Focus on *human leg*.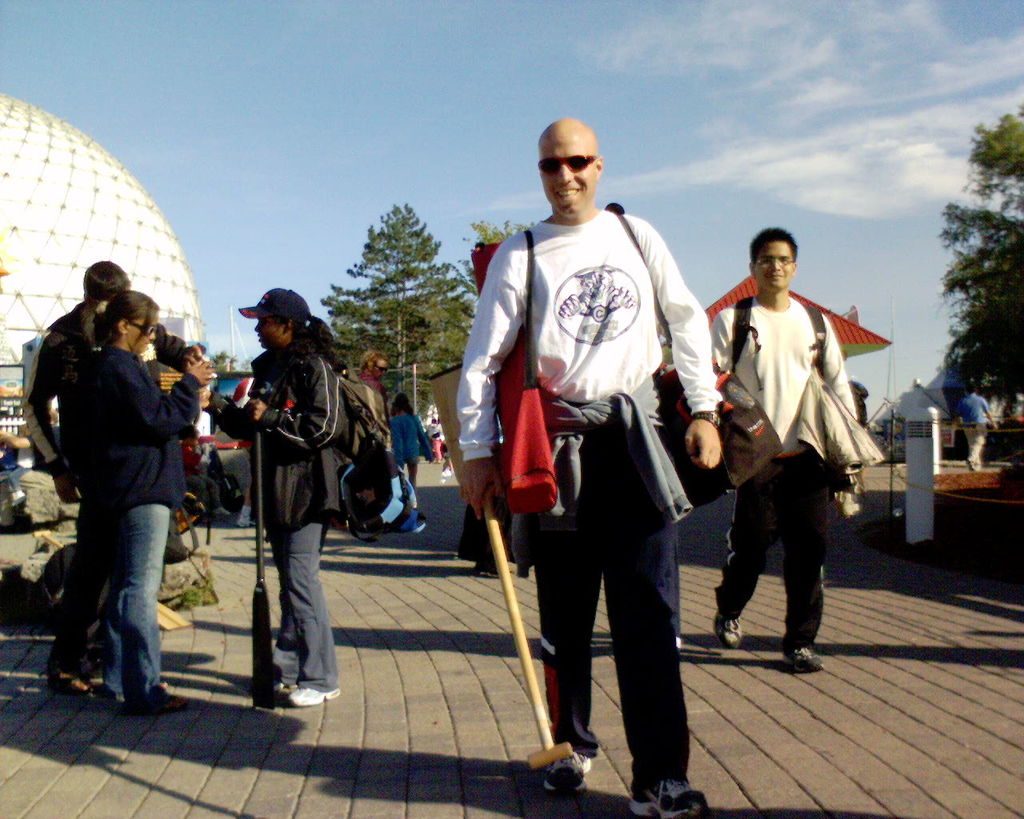
Focused at [117,489,190,697].
